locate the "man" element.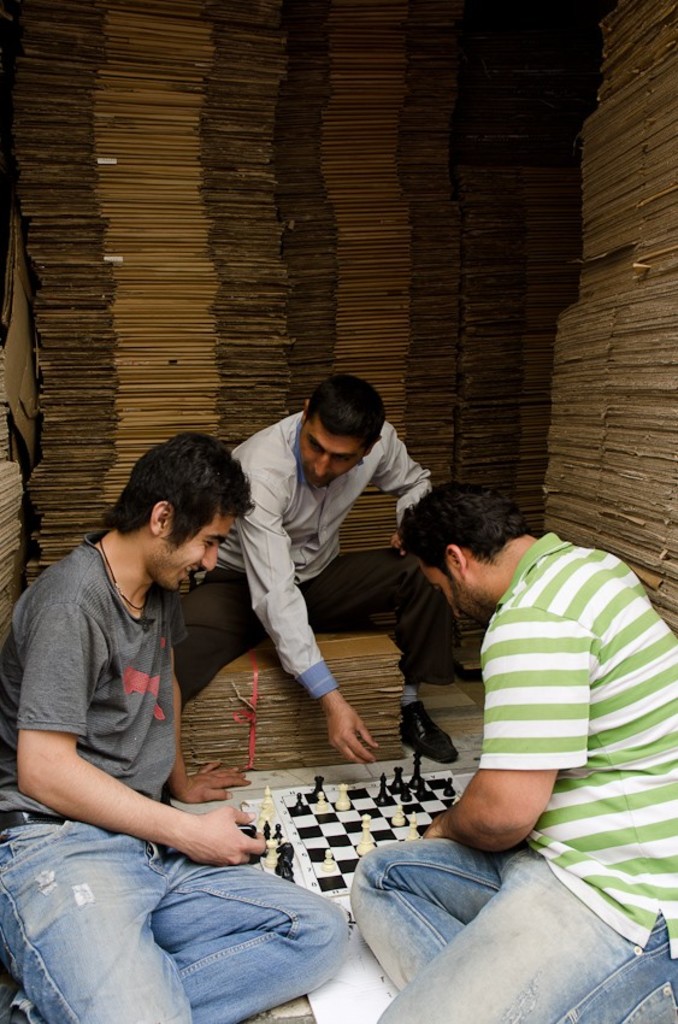
Element bbox: {"left": 0, "top": 420, "right": 360, "bottom": 1023}.
